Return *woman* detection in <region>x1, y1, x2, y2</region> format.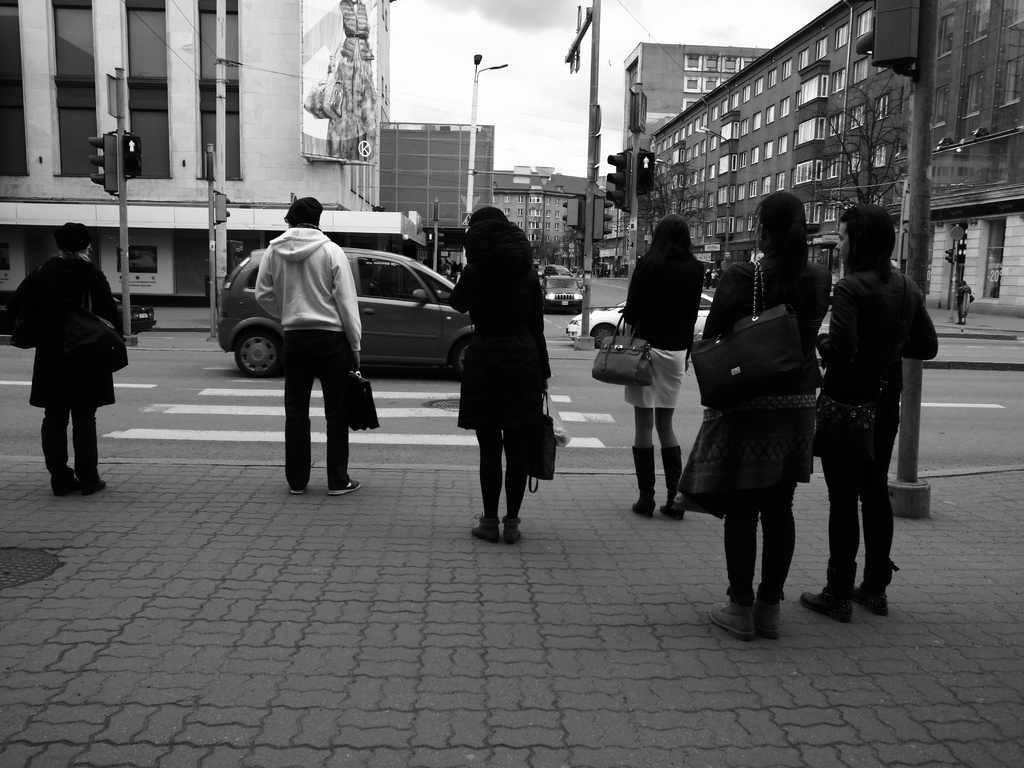
<region>447, 204, 556, 540</region>.
